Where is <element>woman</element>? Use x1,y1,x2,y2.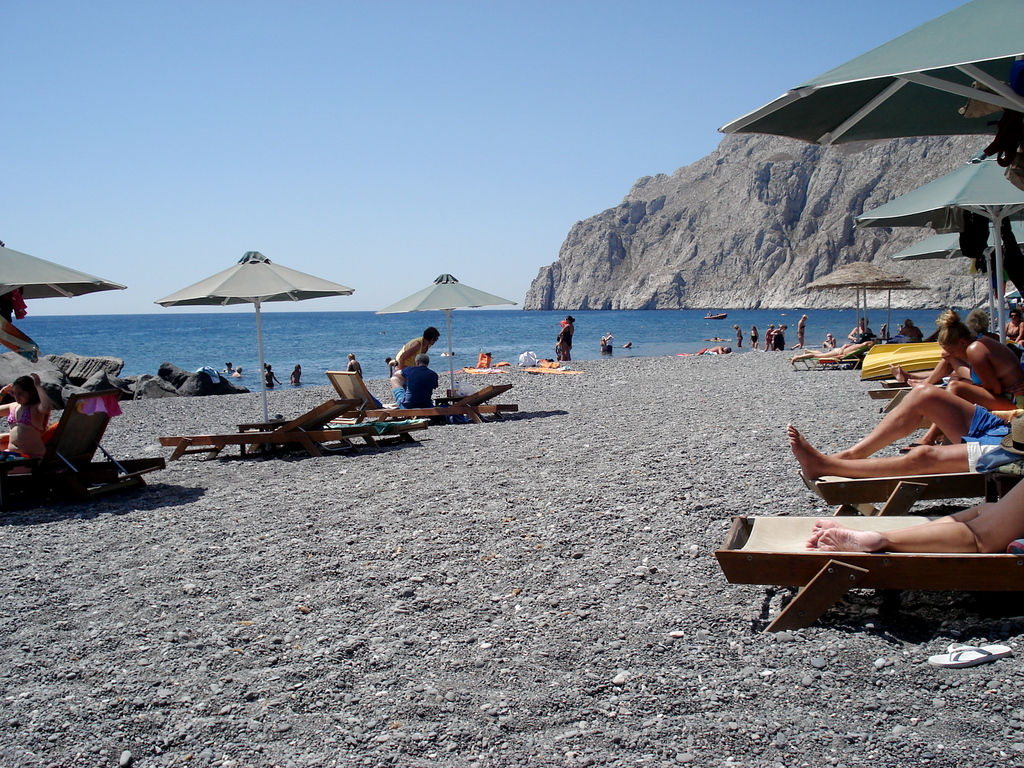
395,329,439,370.
